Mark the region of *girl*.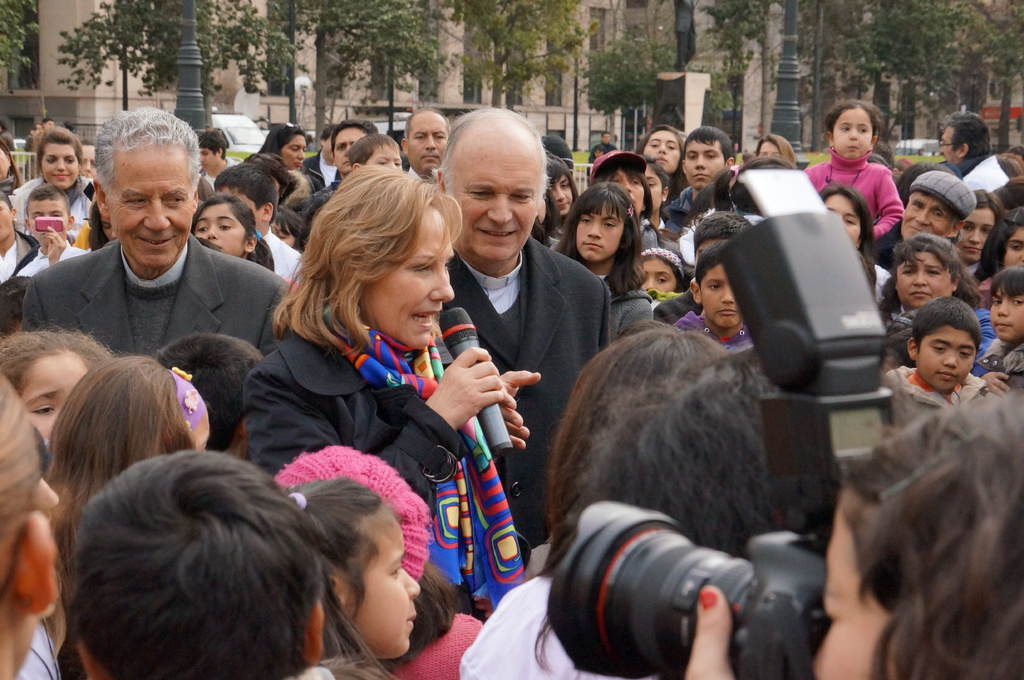
Region: Rect(646, 122, 707, 202).
